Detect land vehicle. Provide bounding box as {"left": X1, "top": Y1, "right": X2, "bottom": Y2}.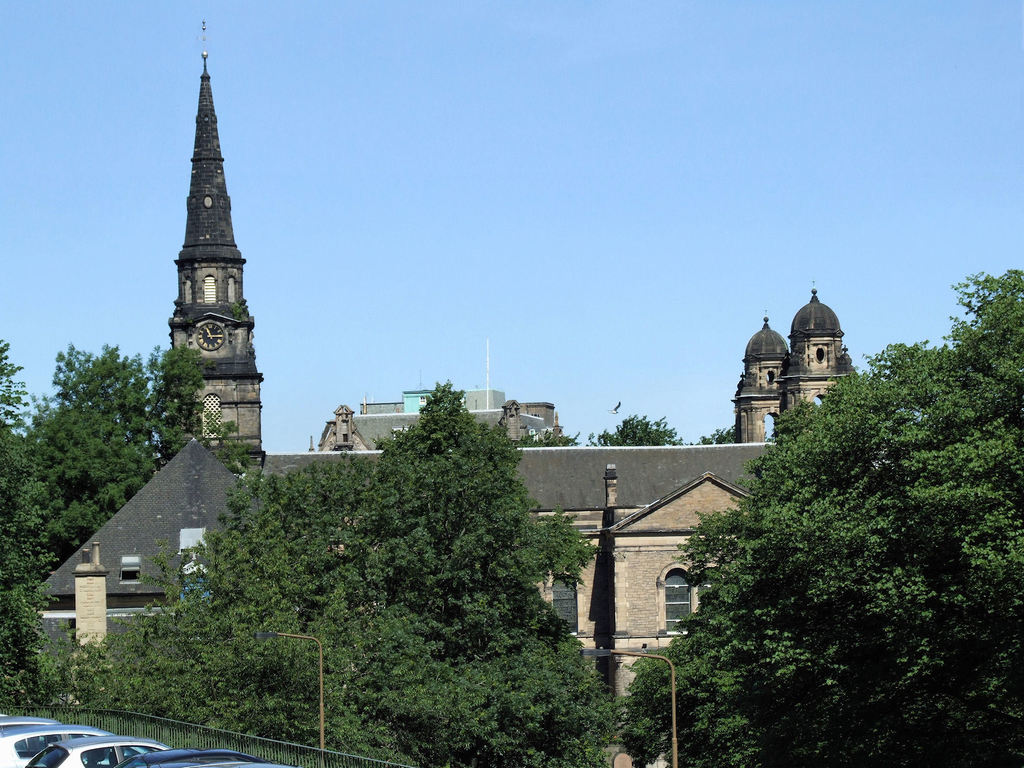
{"left": 25, "top": 734, "right": 168, "bottom": 767}.
